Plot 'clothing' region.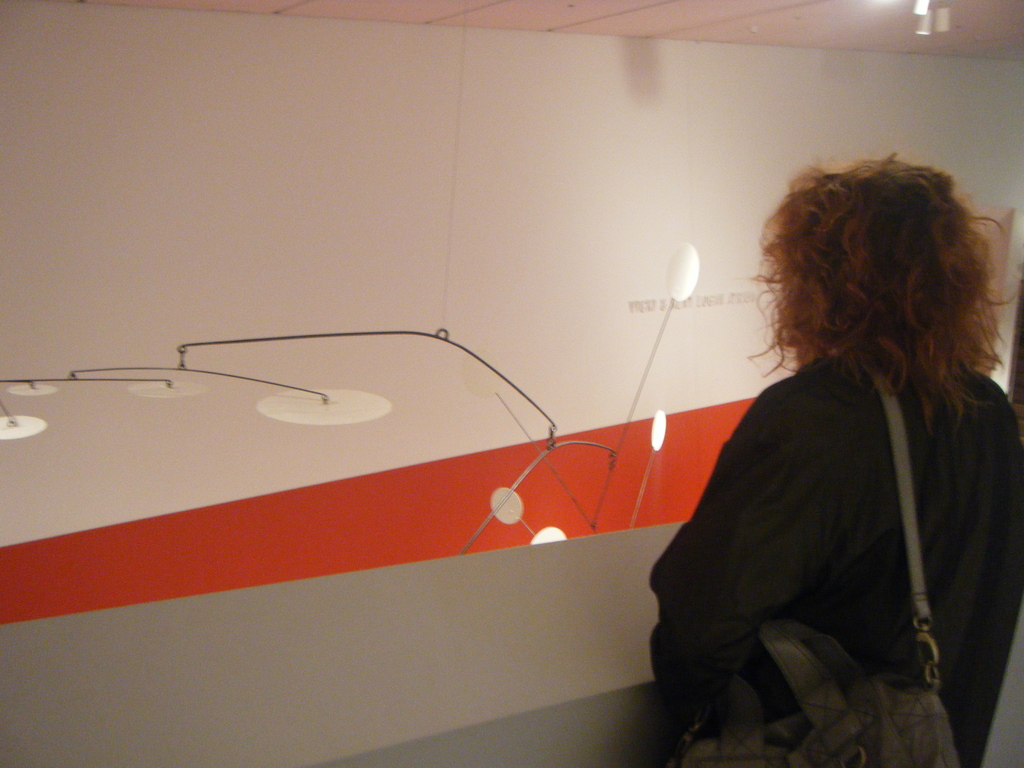
Plotted at (left=653, top=363, right=1023, bottom=767).
